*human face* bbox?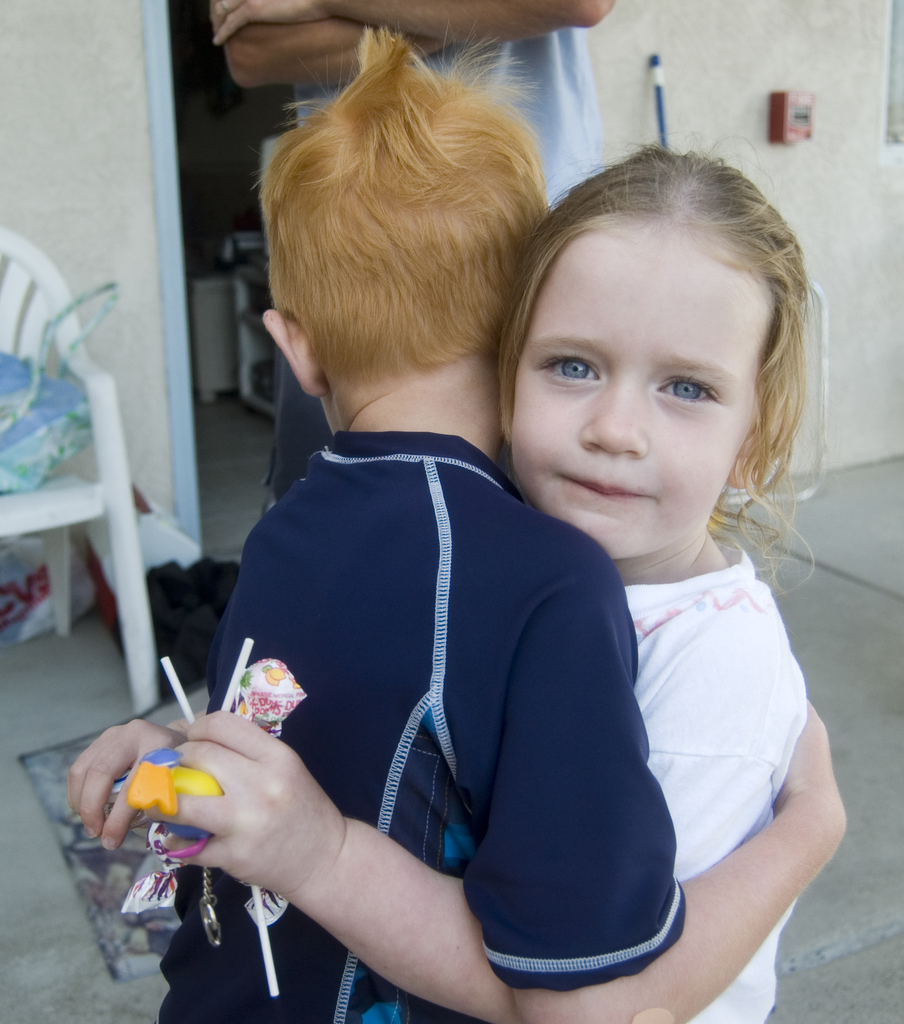
bbox=(518, 214, 771, 559)
